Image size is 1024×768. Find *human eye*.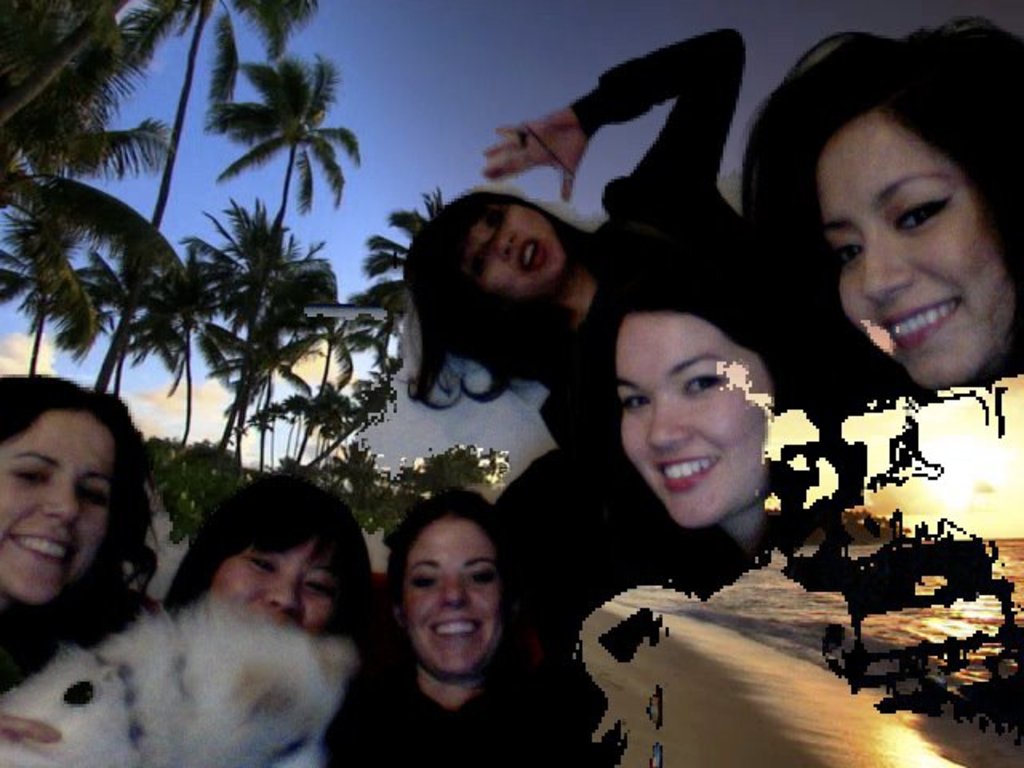
{"x1": 466, "y1": 251, "x2": 488, "y2": 278}.
